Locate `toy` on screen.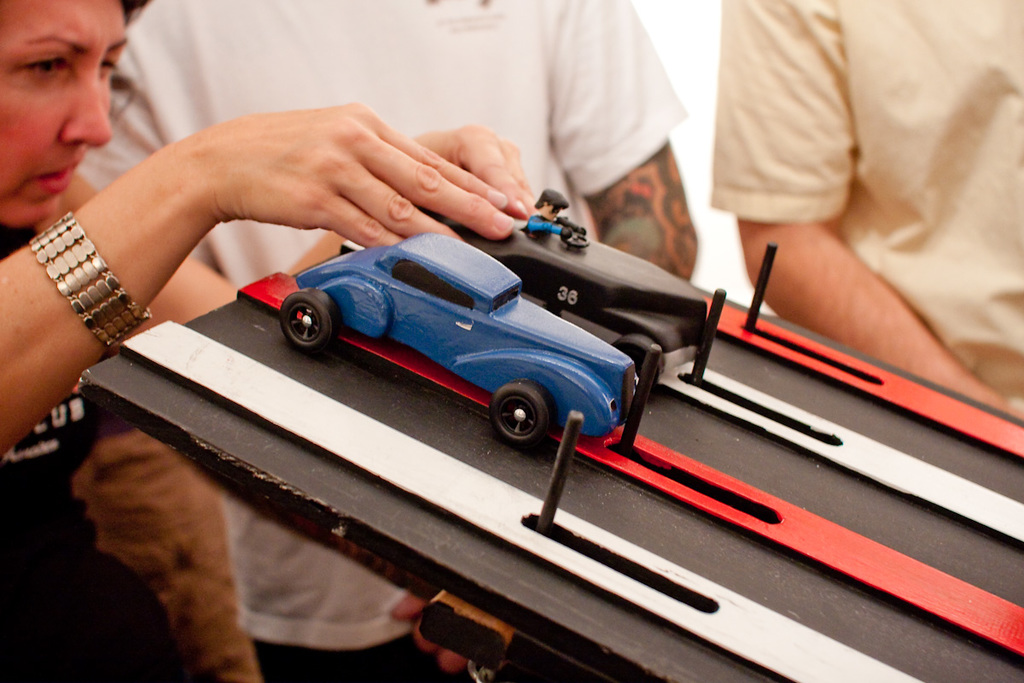
On screen at bbox(276, 232, 641, 448).
